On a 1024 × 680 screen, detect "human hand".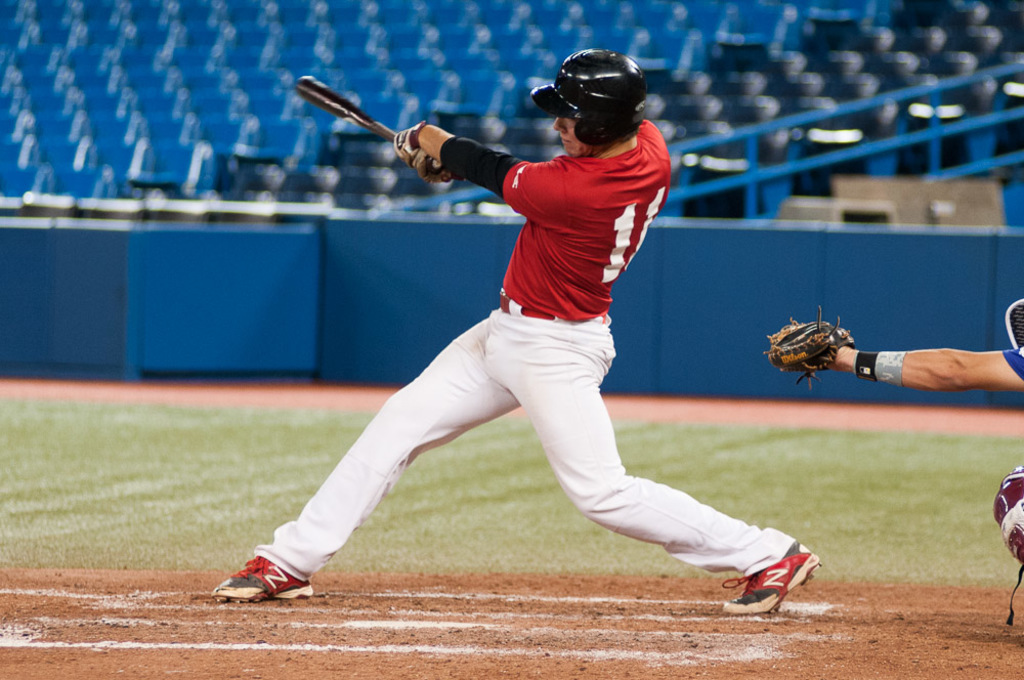
rect(765, 303, 859, 371).
